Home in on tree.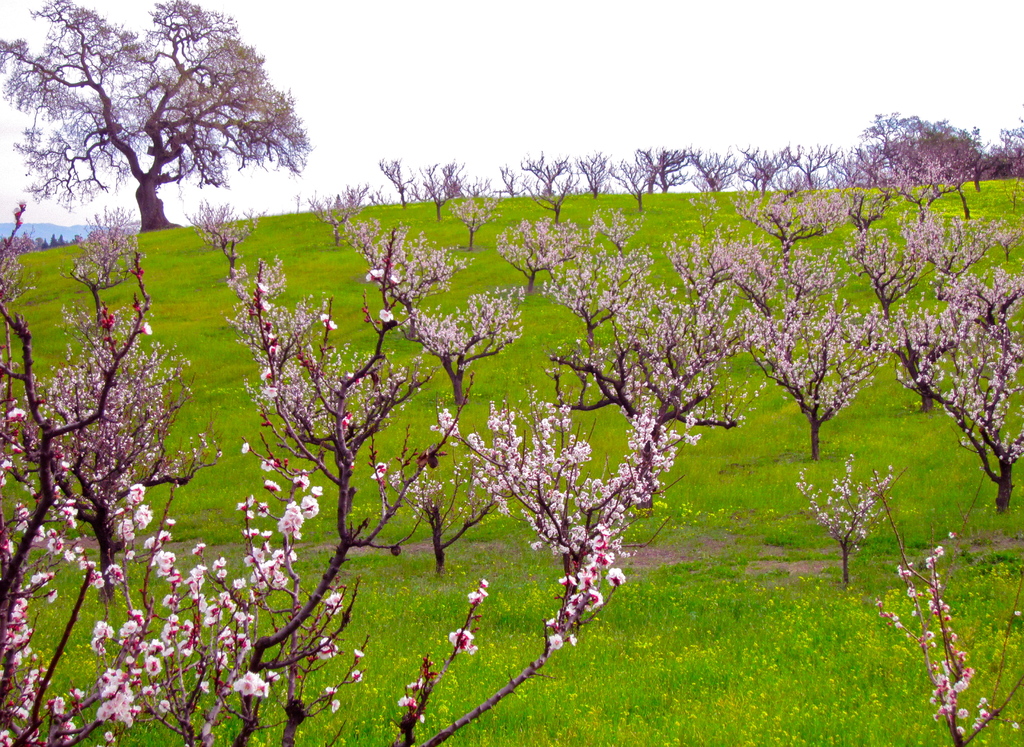
Homed in at bbox=[60, 200, 148, 339].
